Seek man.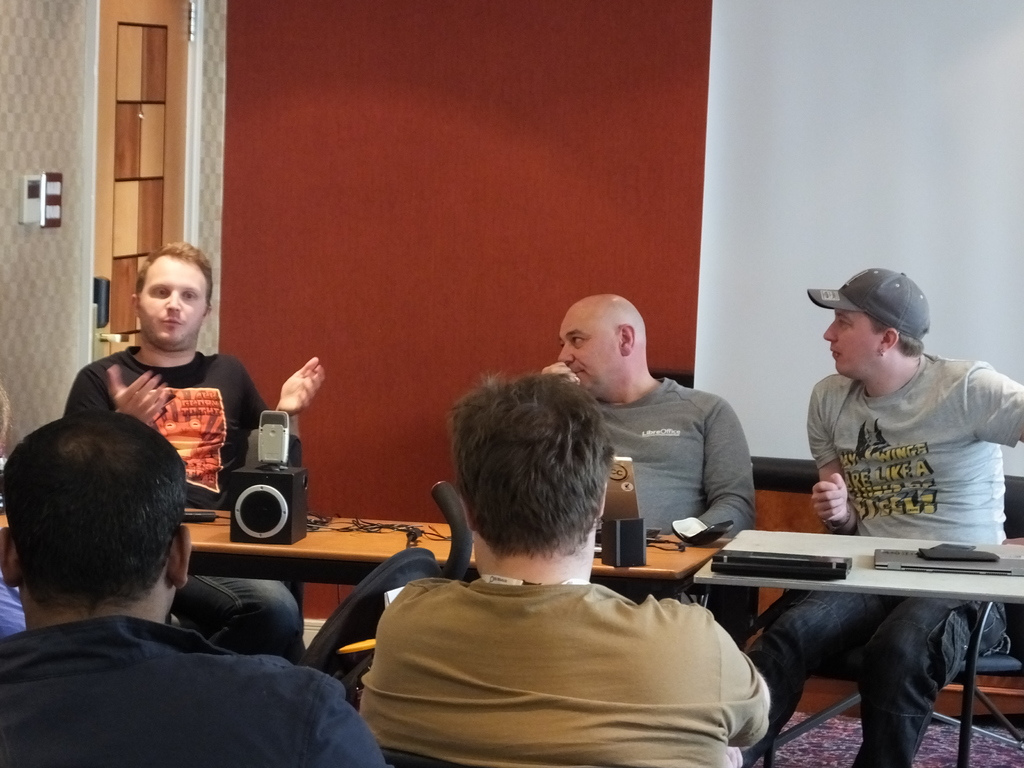
box=[60, 240, 320, 671].
